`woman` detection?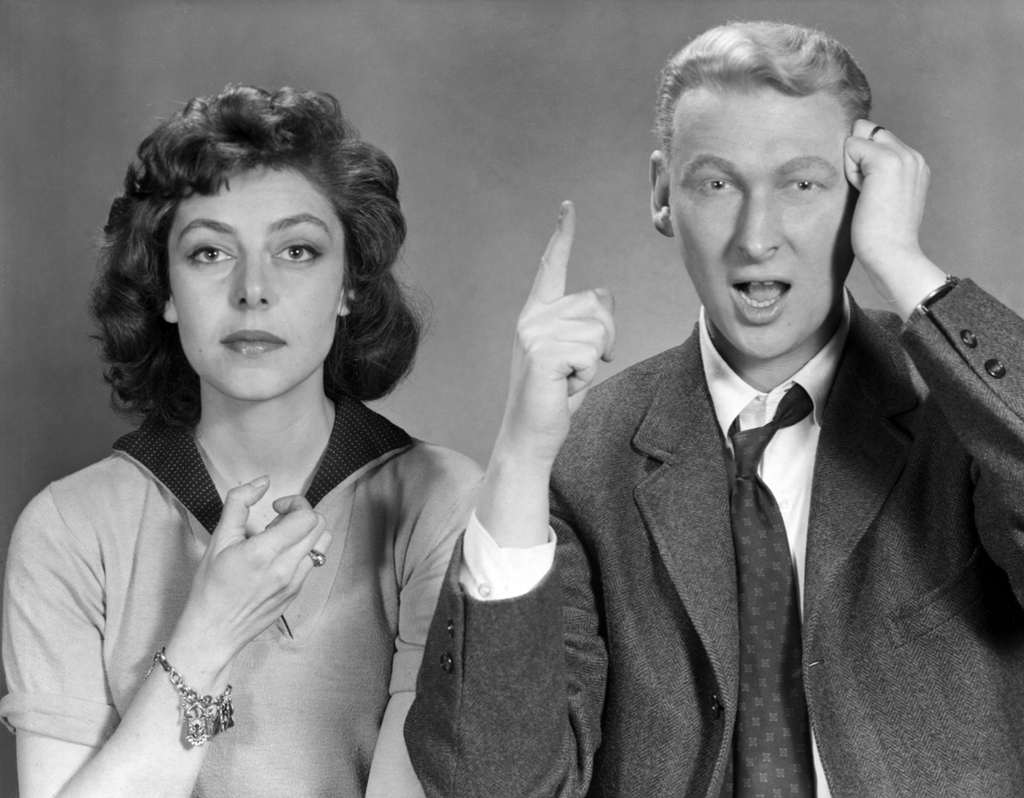
BBox(0, 82, 484, 797)
